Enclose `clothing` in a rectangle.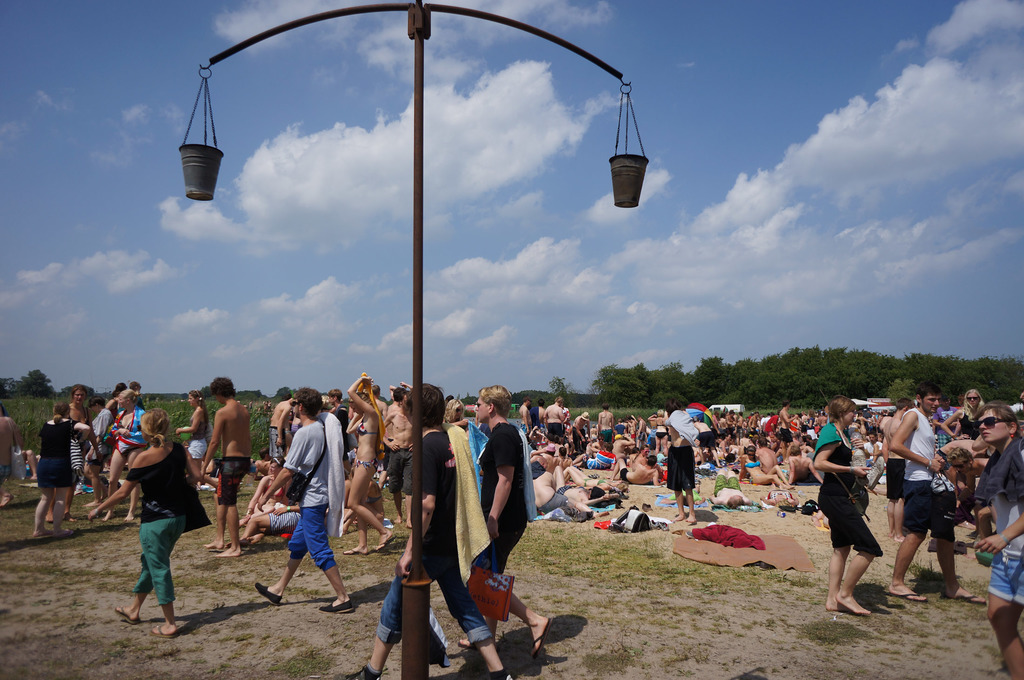
(x1=744, y1=462, x2=762, y2=471).
